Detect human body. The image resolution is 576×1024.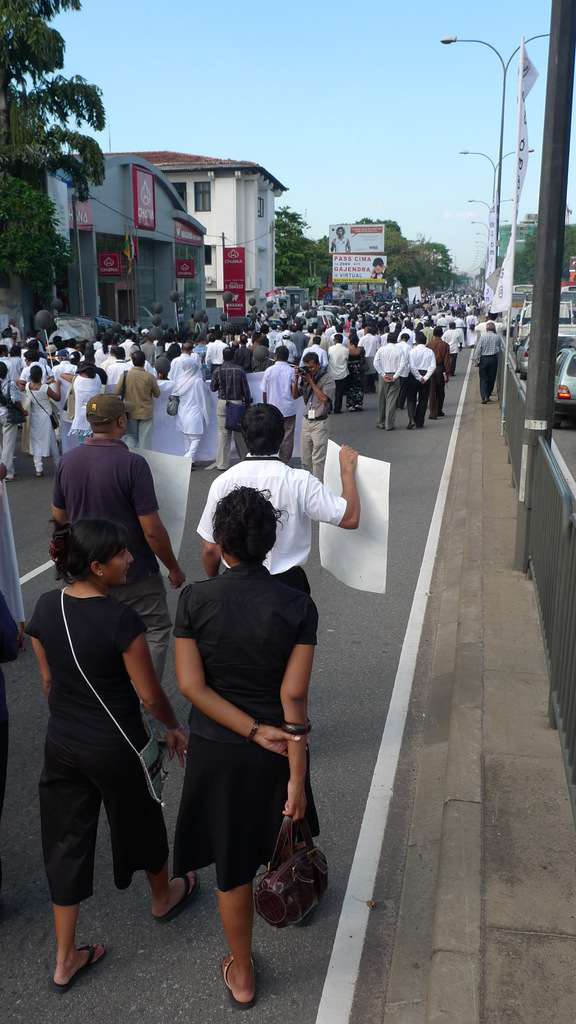
detection(16, 348, 53, 395).
